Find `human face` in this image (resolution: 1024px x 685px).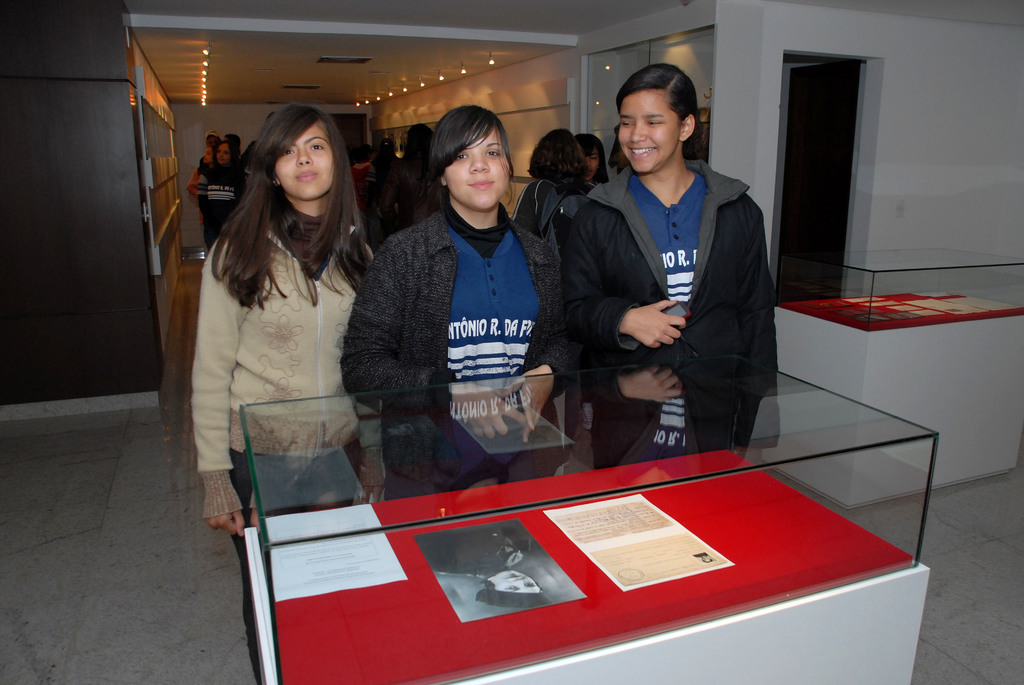
BBox(618, 77, 682, 172).
